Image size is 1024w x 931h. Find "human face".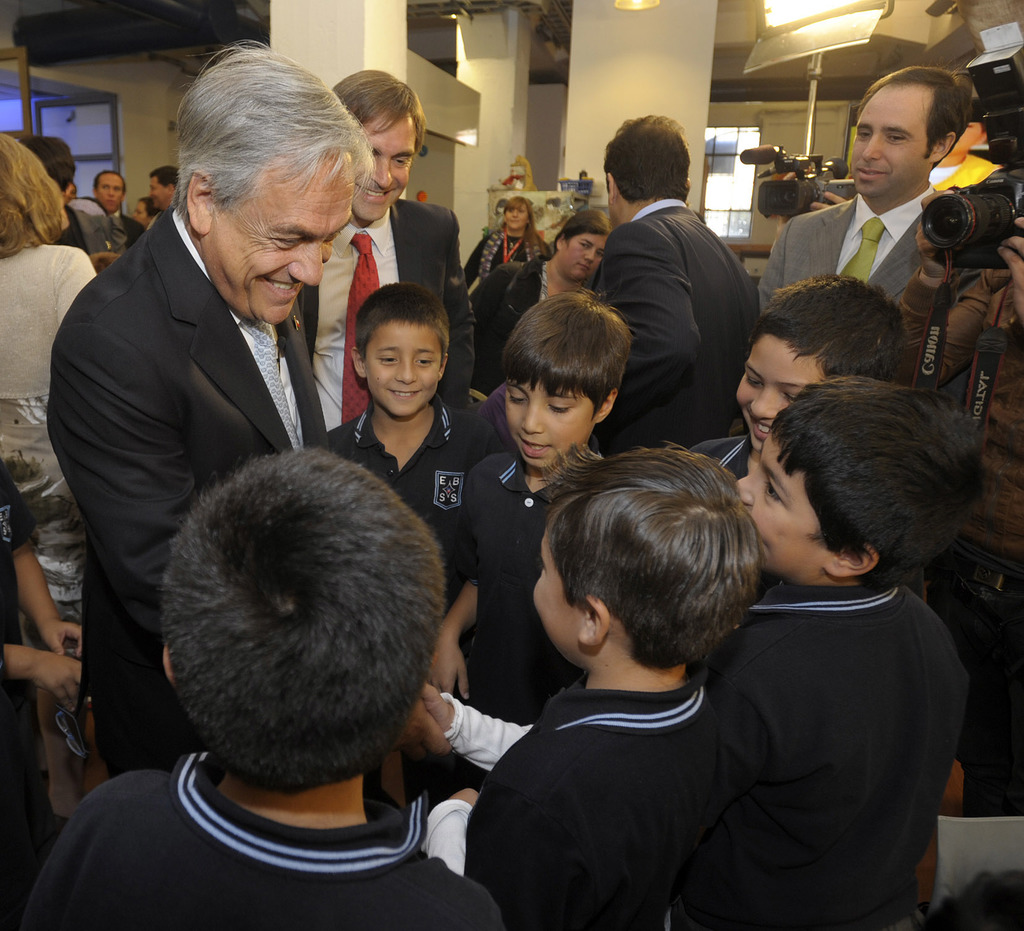
bbox=(96, 172, 126, 209).
